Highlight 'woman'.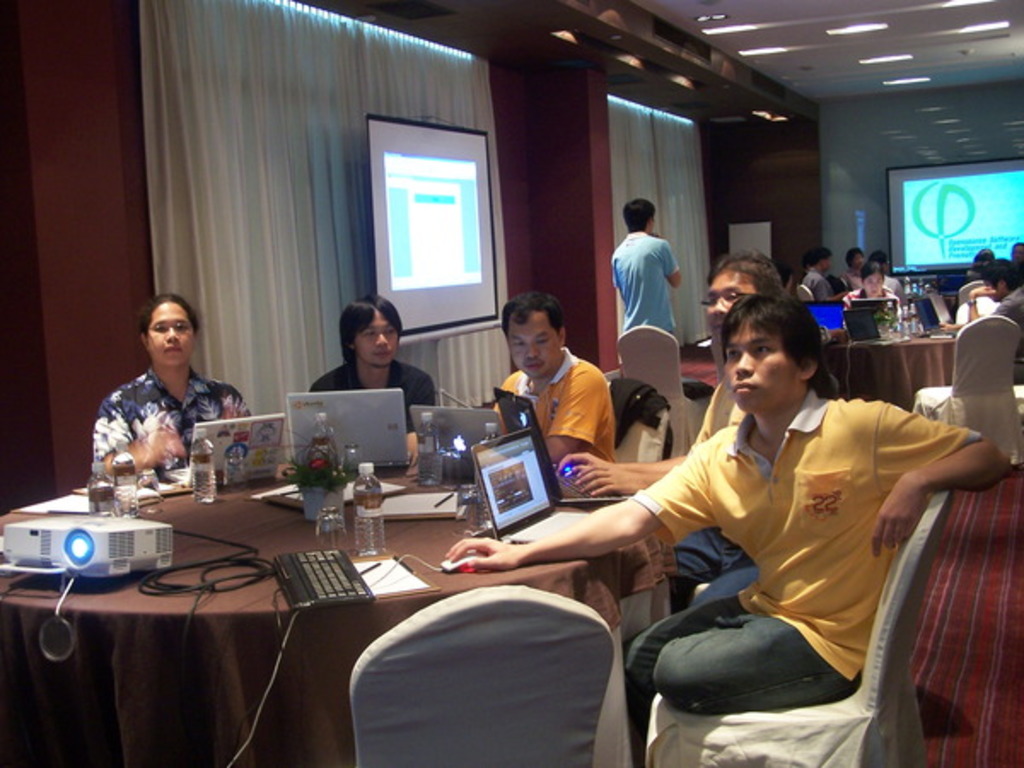
Highlighted region: 841,263,903,331.
